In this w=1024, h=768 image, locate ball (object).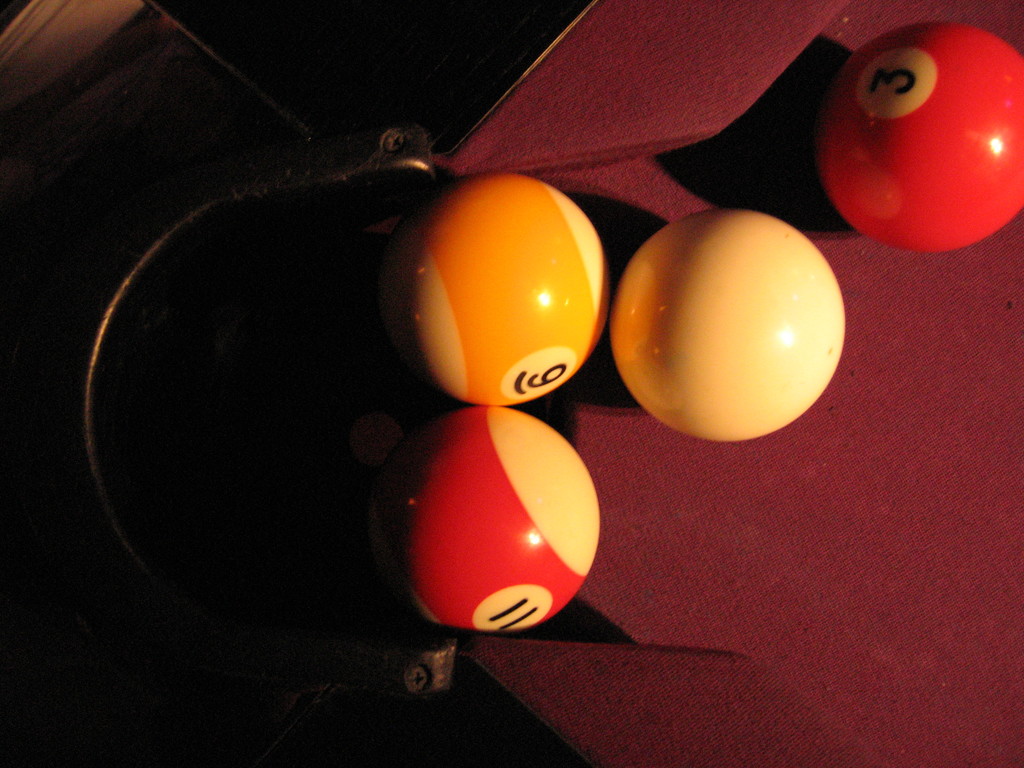
Bounding box: (left=810, top=24, right=1023, bottom=259).
